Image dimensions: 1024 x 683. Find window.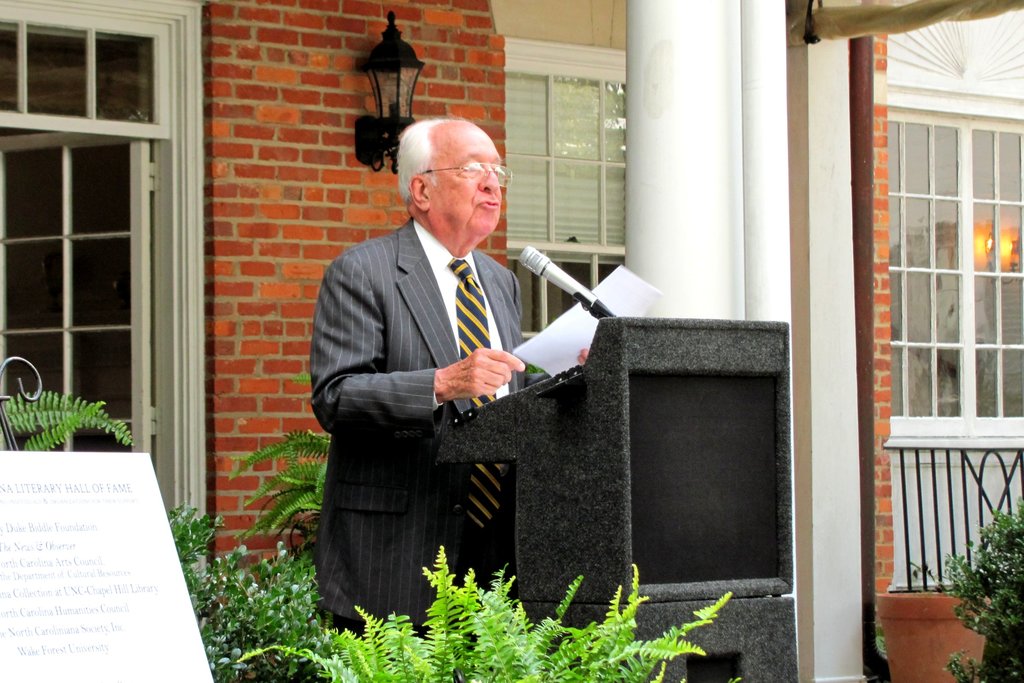
886, 45, 1009, 480.
